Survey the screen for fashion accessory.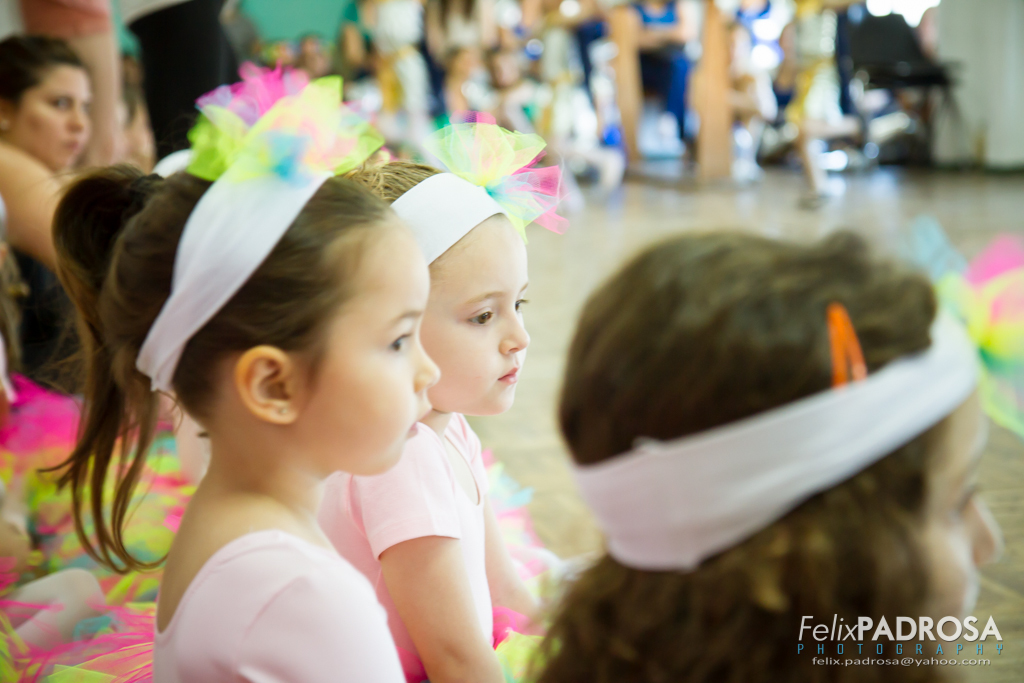
Survey found: {"x1": 386, "y1": 121, "x2": 570, "y2": 267}.
